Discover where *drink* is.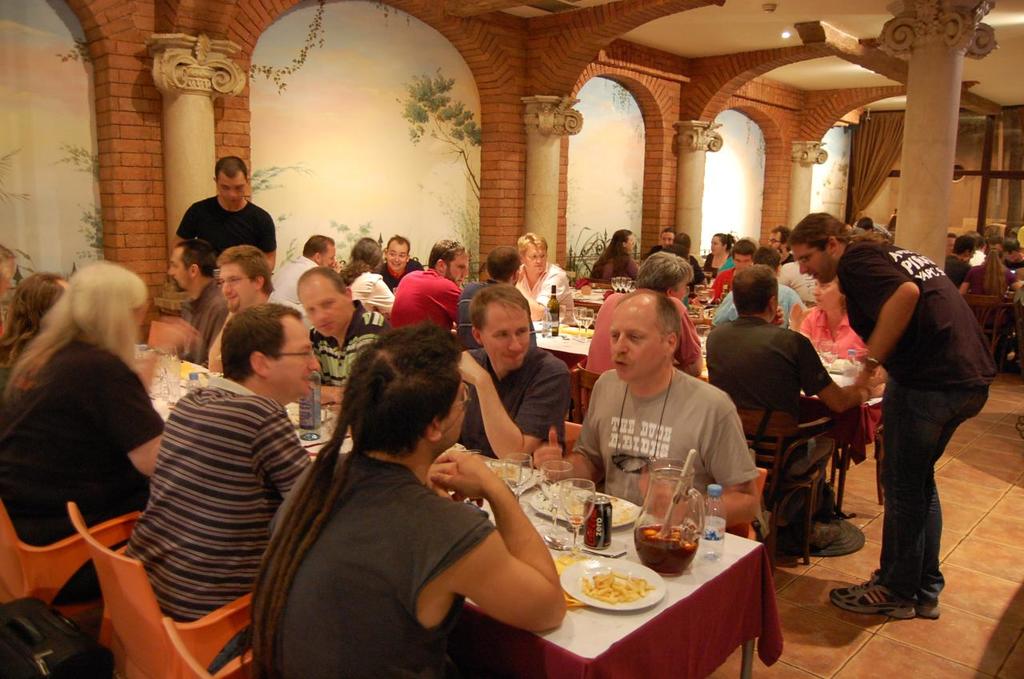
Discovered at 542:310:552:337.
